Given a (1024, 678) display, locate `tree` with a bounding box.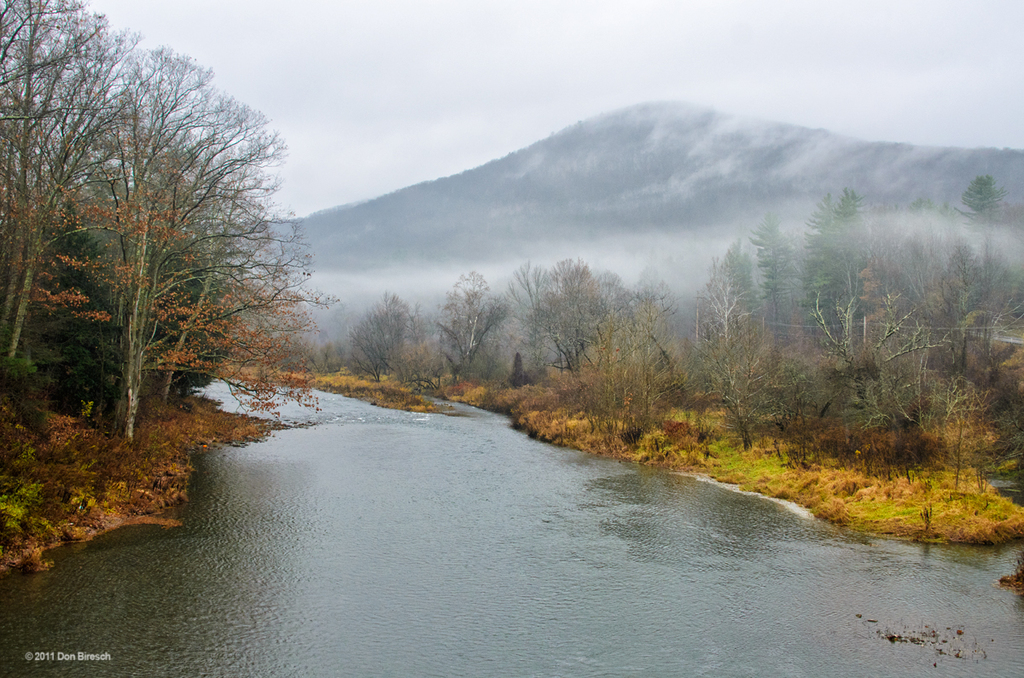
Located: box(805, 247, 958, 437).
